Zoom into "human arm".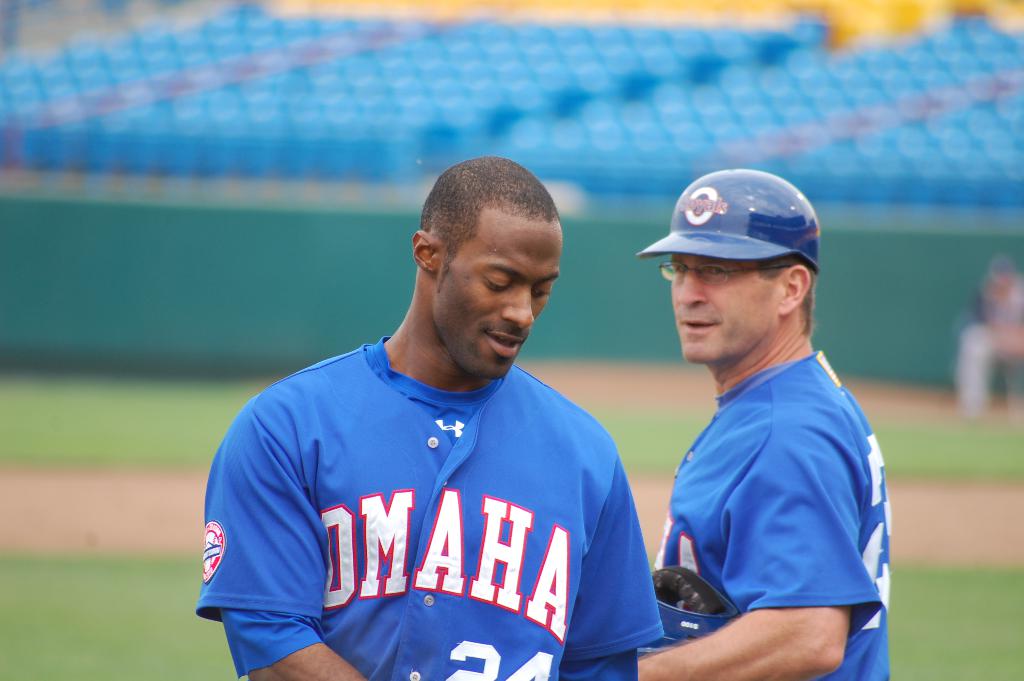
Zoom target: 572 434 661 654.
